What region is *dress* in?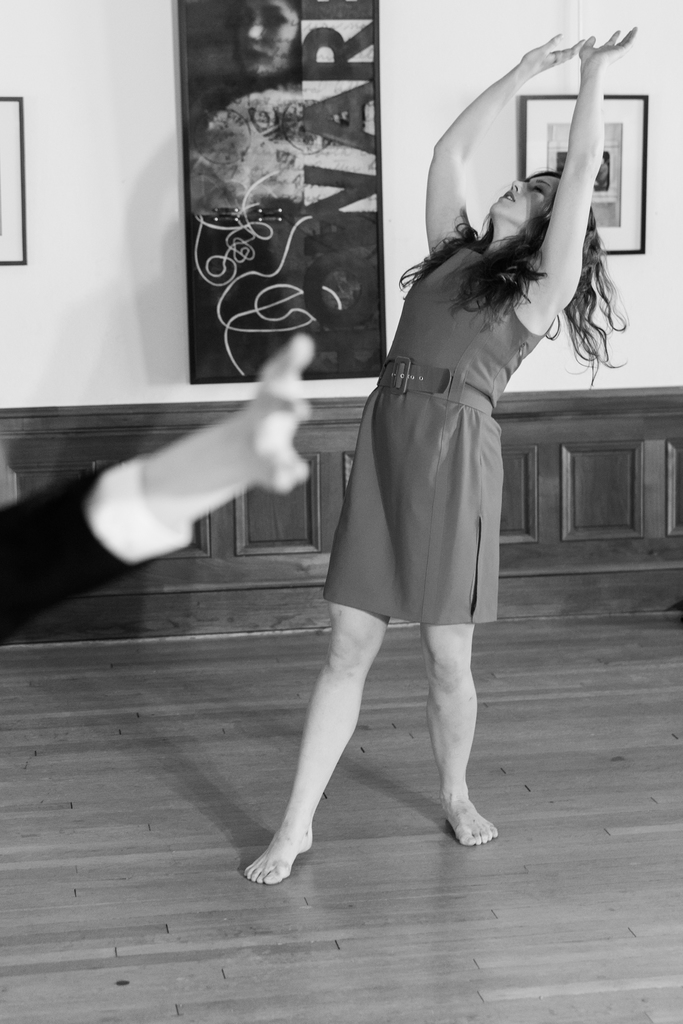
Rect(320, 245, 553, 630).
